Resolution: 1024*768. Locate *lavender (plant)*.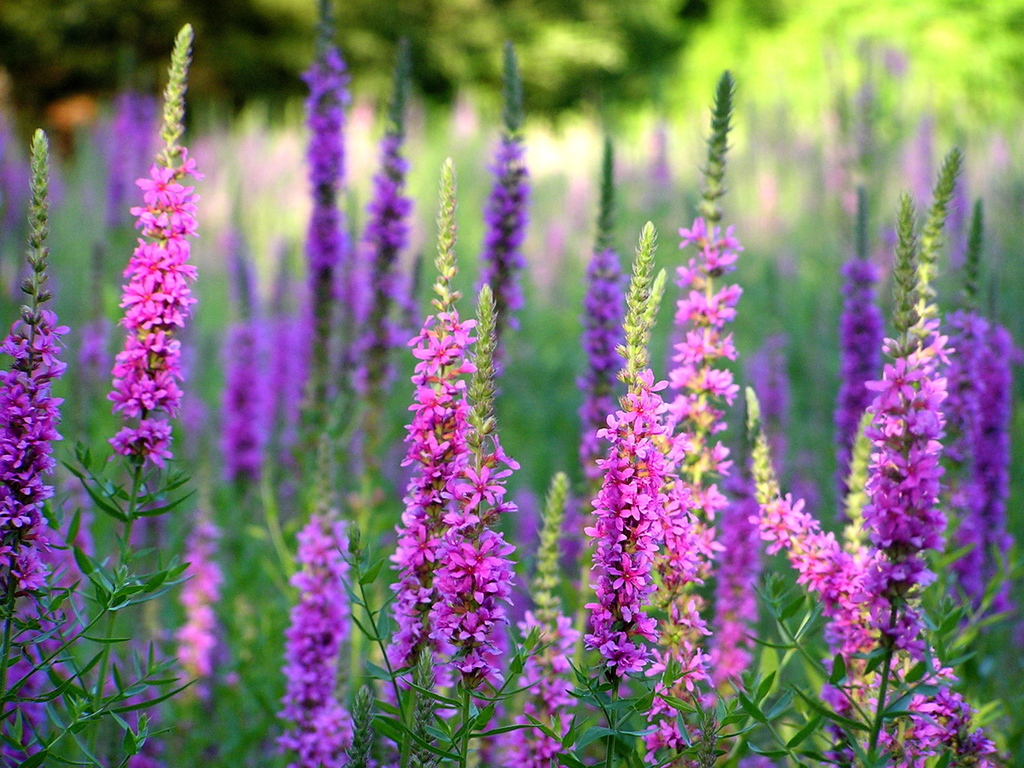
bbox(0, 21, 199, 767).
